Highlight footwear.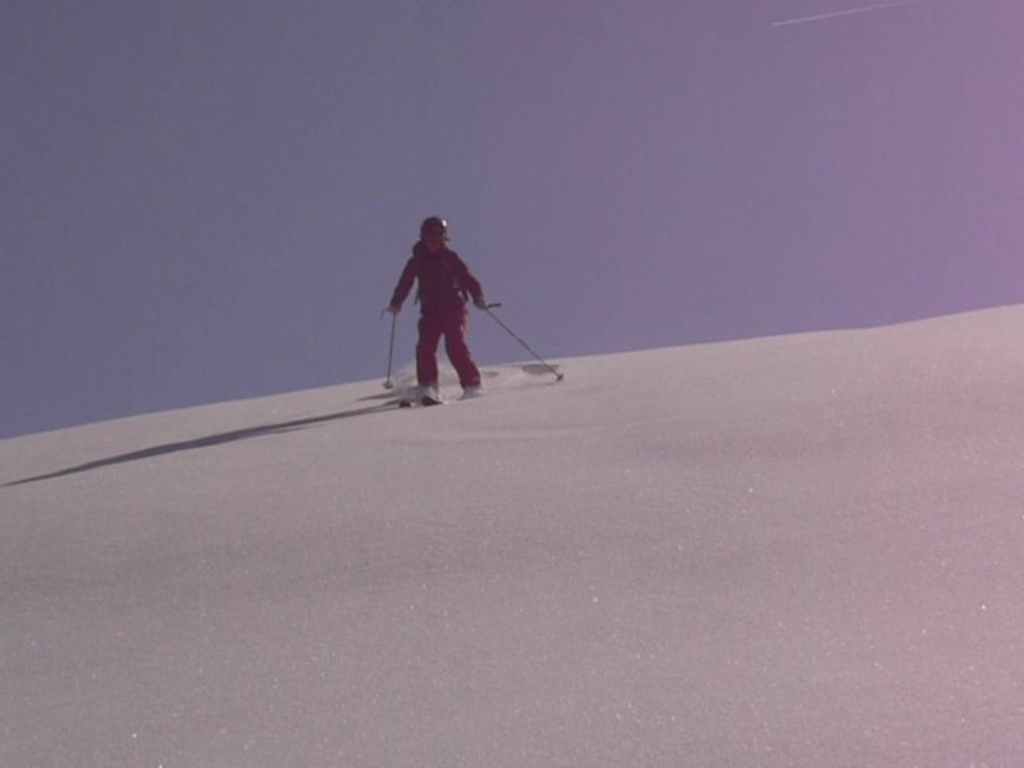
Highlighted region: (left=424, top=387, right=440, bottom=406).
